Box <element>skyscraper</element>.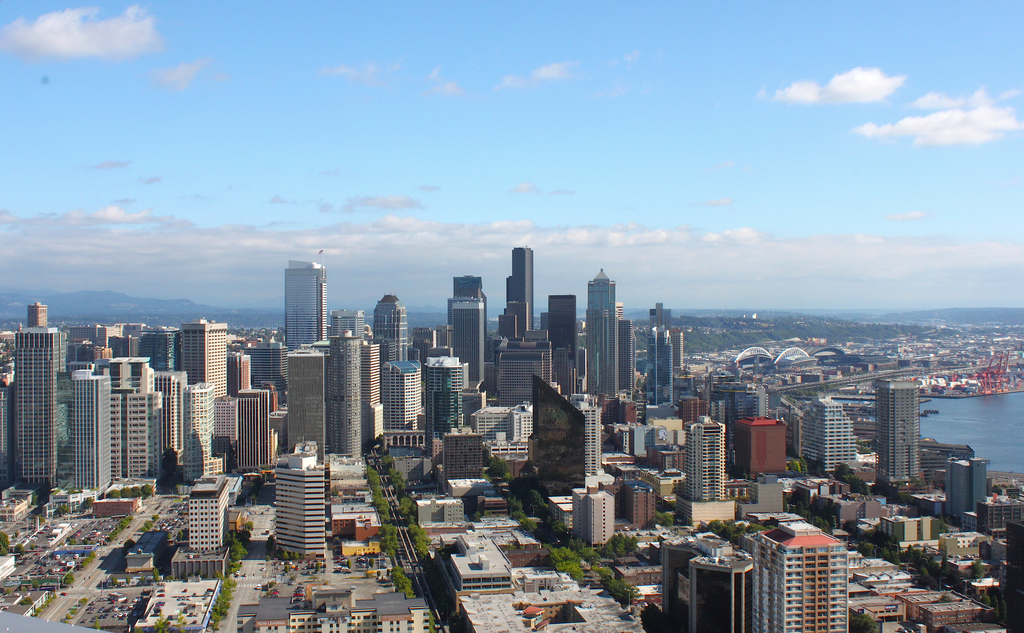
(939,450,984,516).
